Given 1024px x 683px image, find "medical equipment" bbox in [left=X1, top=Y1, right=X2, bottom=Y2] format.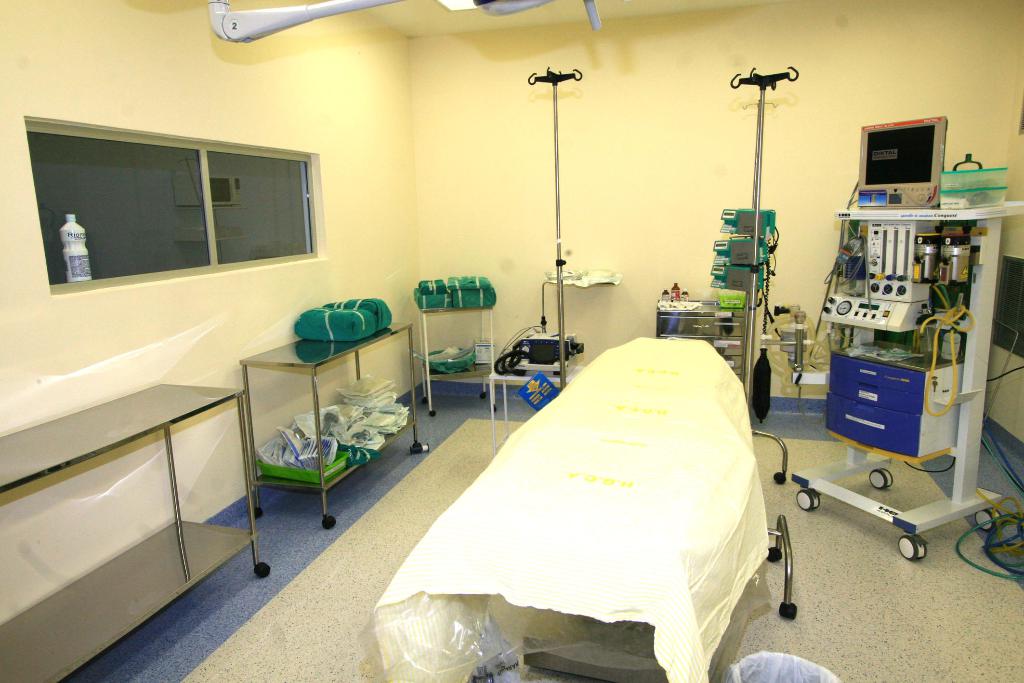
[left=708, top=203, right=781, bottom=432].
